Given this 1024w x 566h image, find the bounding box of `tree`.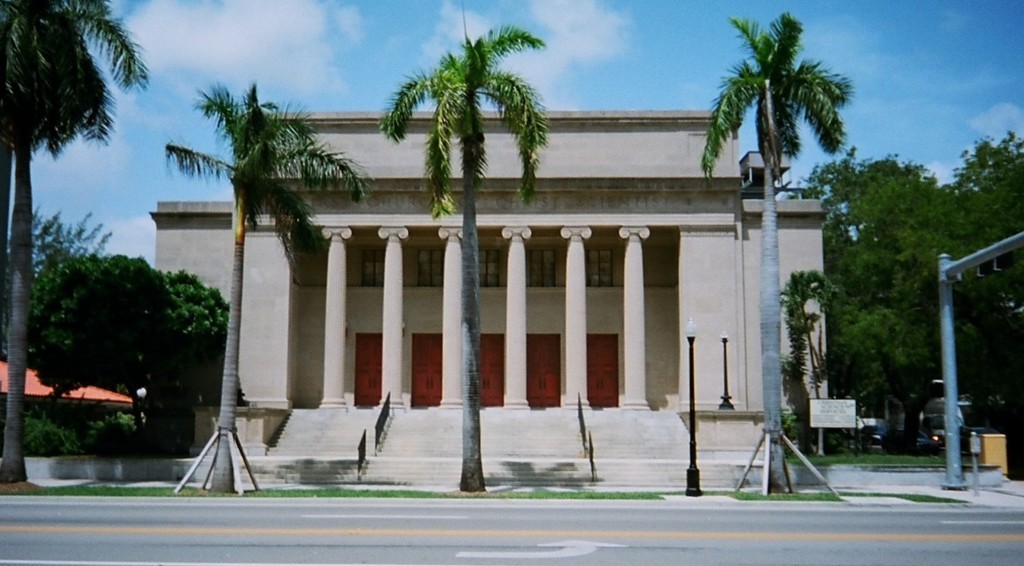
0,0,153,472.
